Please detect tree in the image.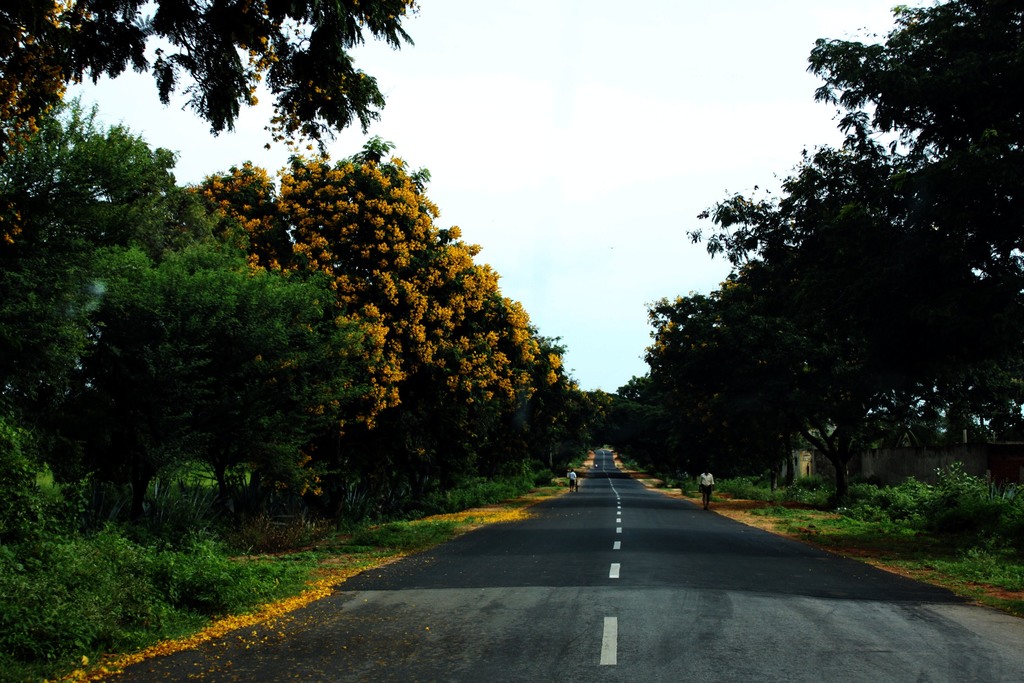
{"left": 0, "top": 94, "right": 177, "bottom": 431}.
